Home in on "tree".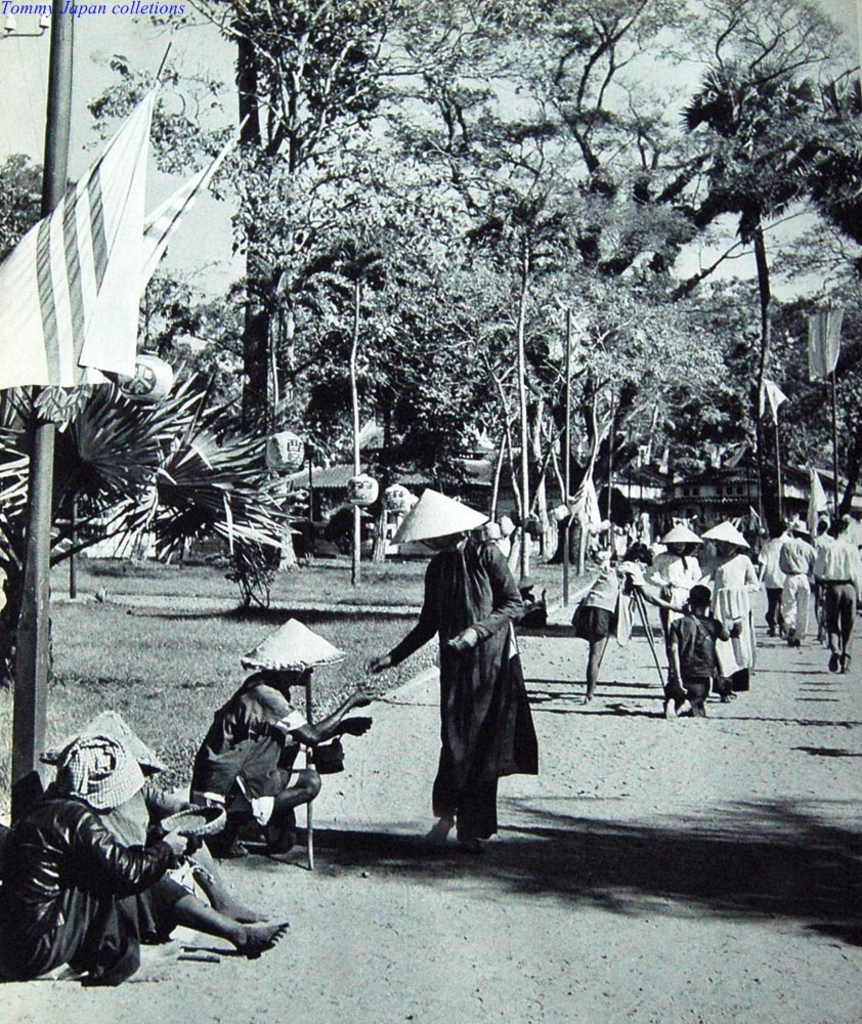
Homed in at left=231, top=101, right=469, bottom=584.
